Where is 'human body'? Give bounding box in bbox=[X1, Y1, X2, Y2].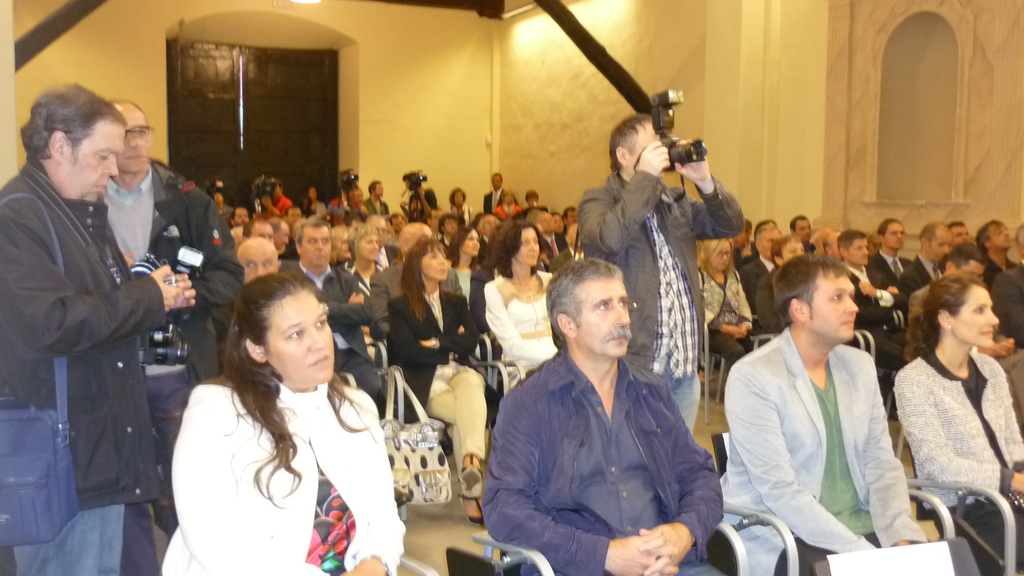
bbox=[157, 262, 413, 573].
